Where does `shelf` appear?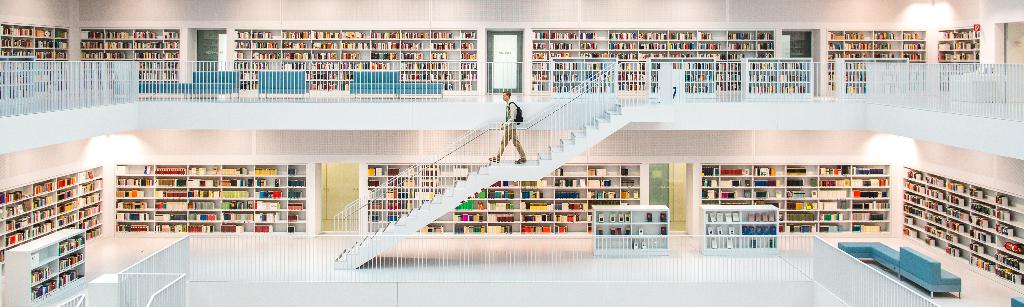
Appears at region(879, 76, 895, 83).
